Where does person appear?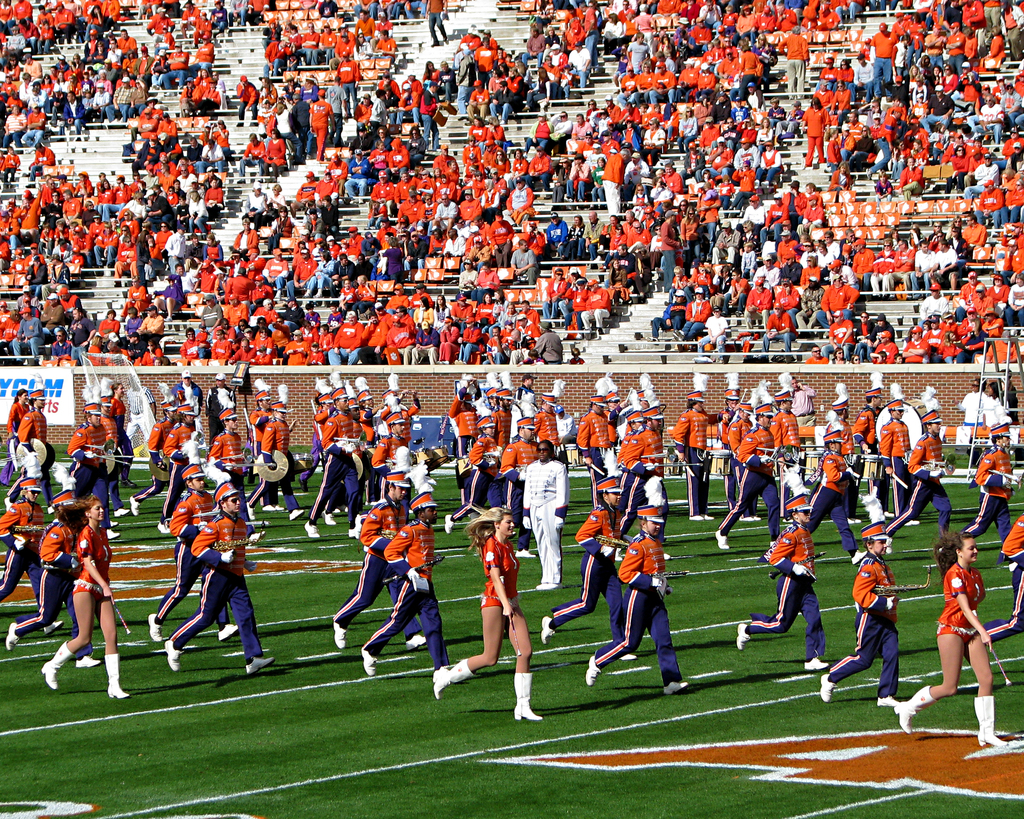
Appears at bbox=[66, 376, 120, 545].
